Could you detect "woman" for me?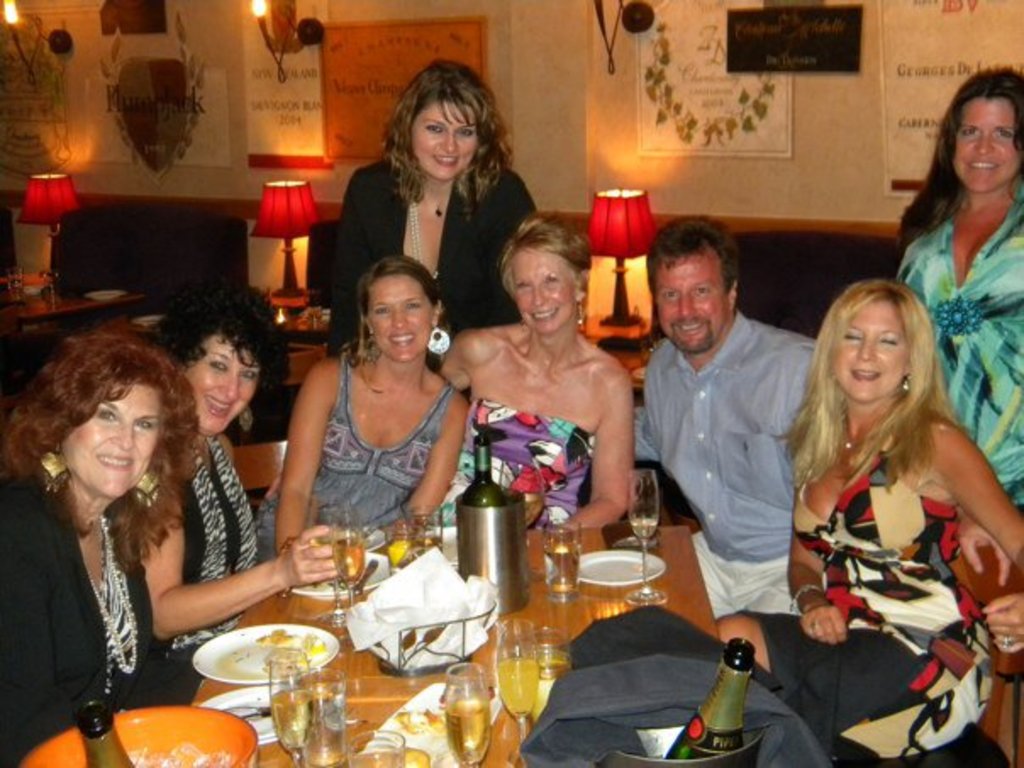
Detection result: BBox(264, 215, 636, 546).
